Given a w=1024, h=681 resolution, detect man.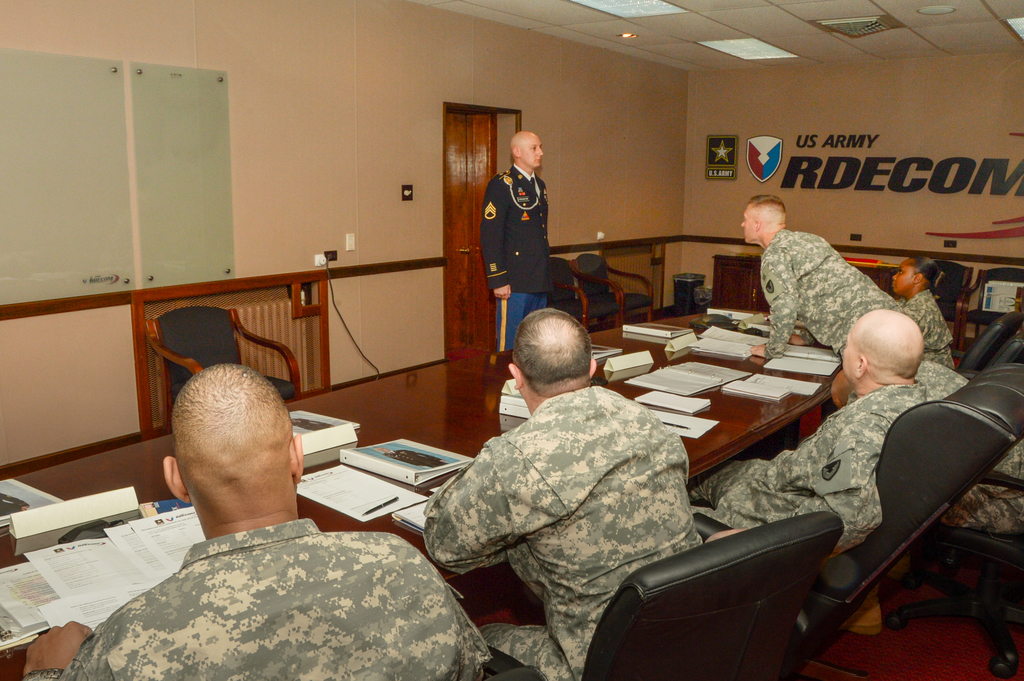
locate(829, 361, 1023, 629).
